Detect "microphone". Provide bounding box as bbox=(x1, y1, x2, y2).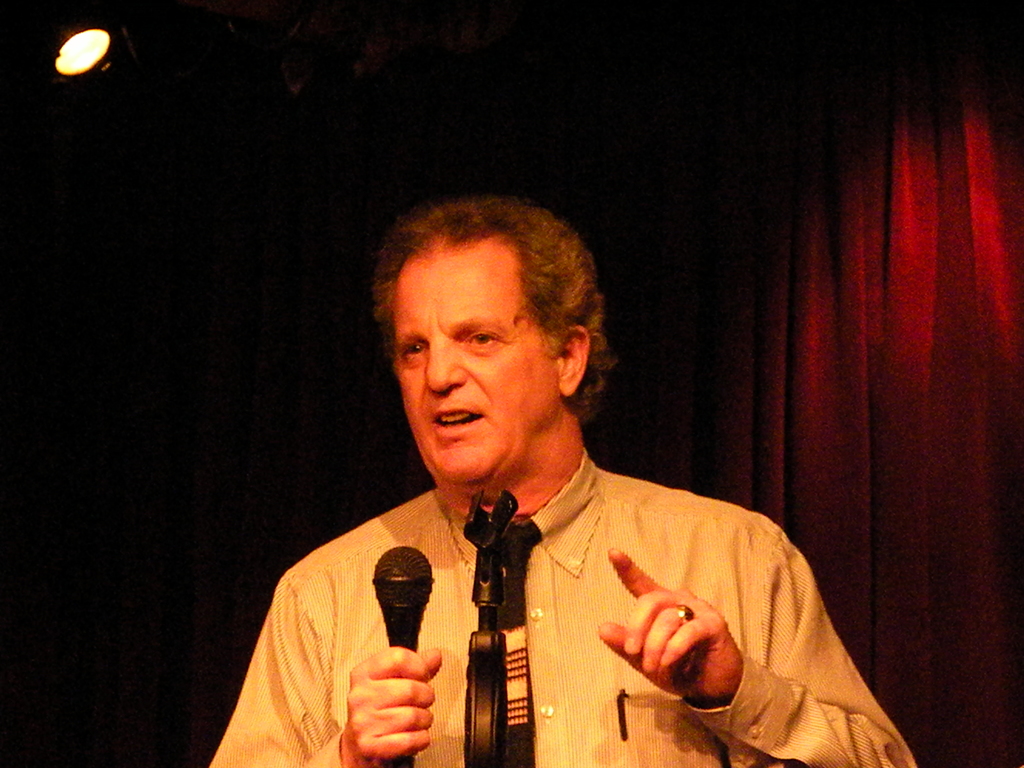
bbox=(369, 541, 433, 767).
